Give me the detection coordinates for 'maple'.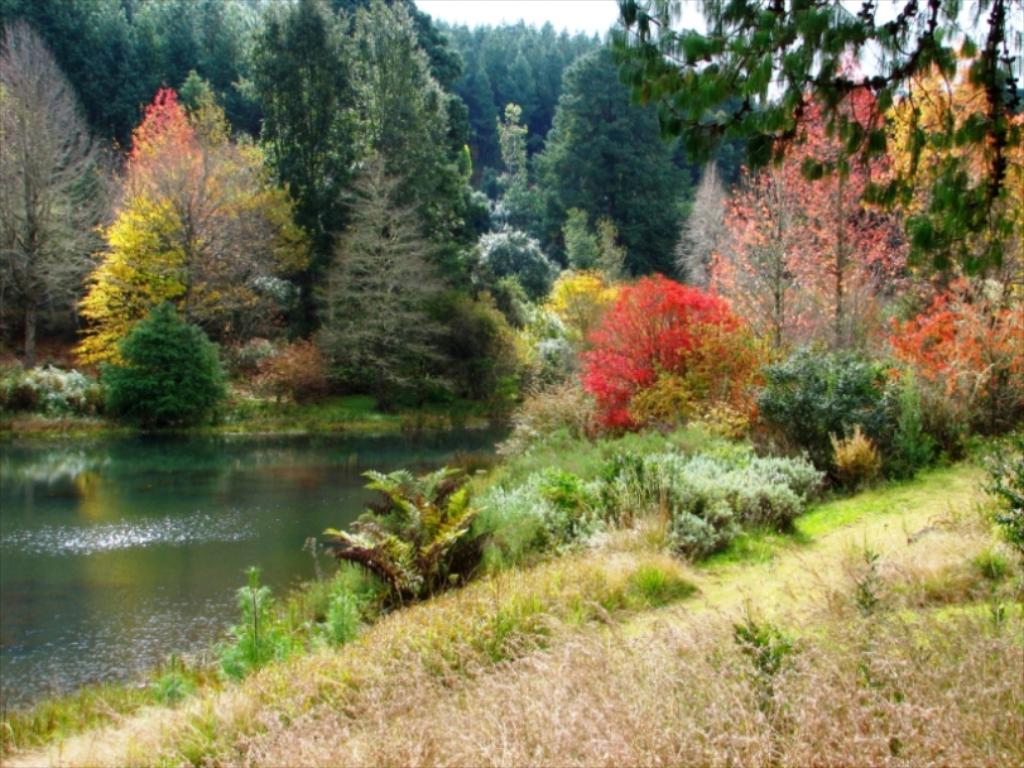
[left=734, top=323, right=934, bottom=489].
